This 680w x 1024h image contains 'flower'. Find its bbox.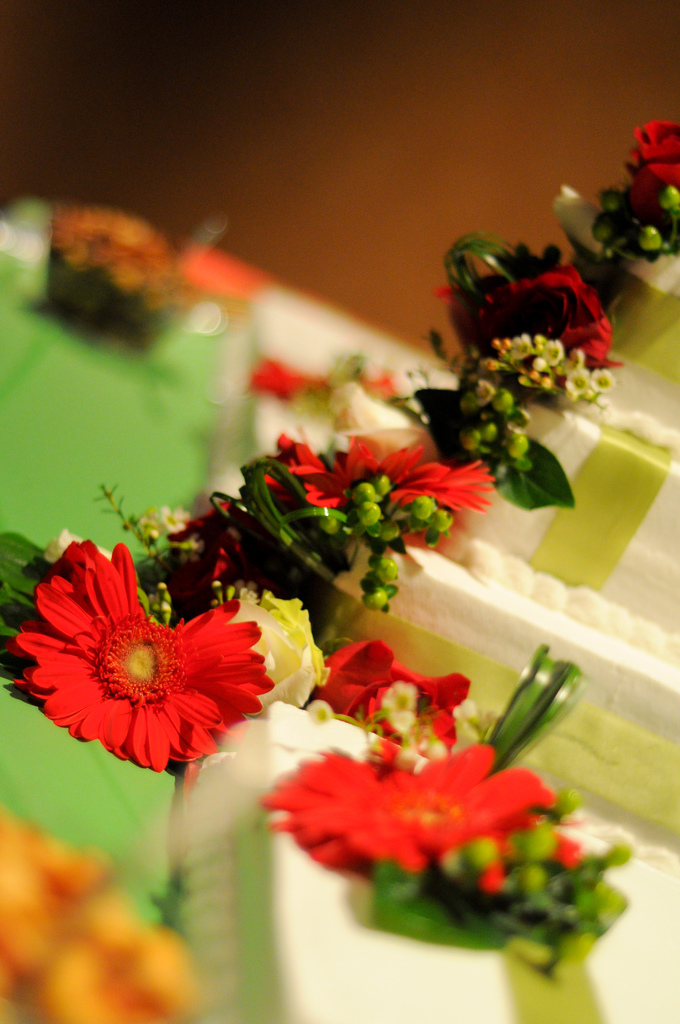
pyautogui.locateOnScreen(312, 630, 475, 758).
